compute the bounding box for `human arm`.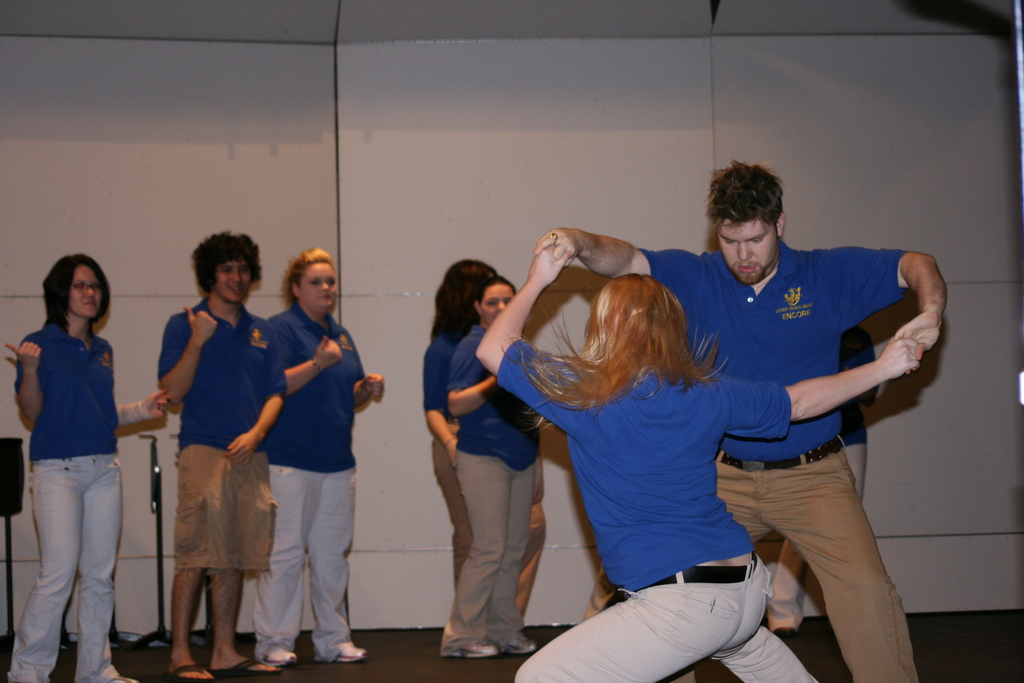
(277, 311, 346, 413).
